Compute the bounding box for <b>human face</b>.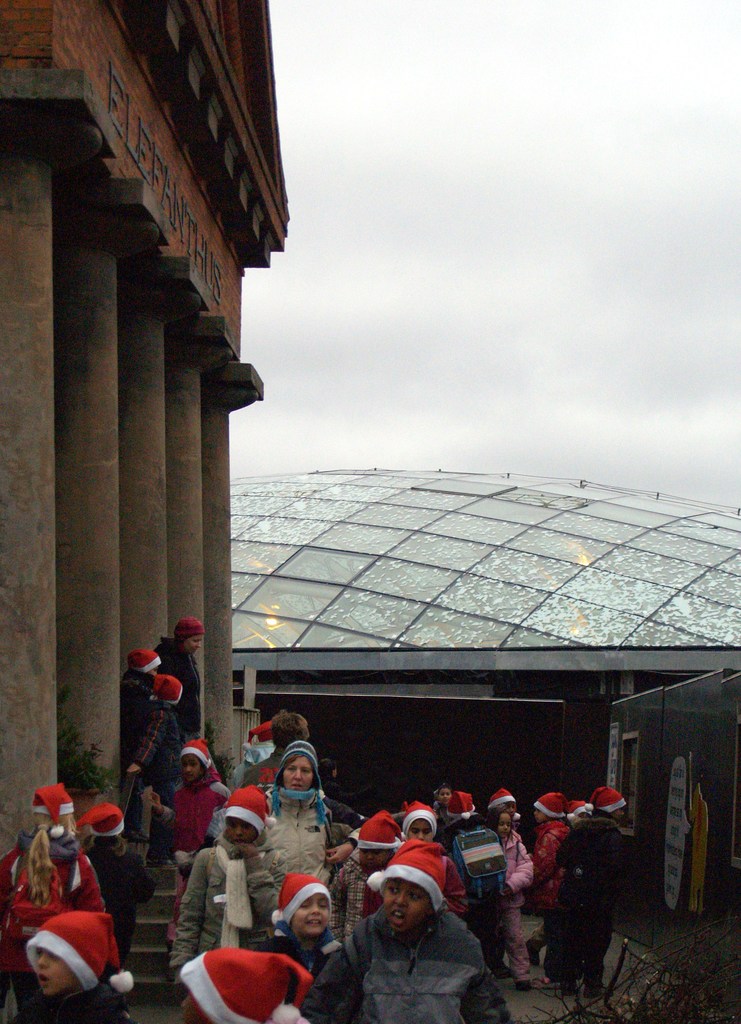
select_region(412, 817, 428, 837).
